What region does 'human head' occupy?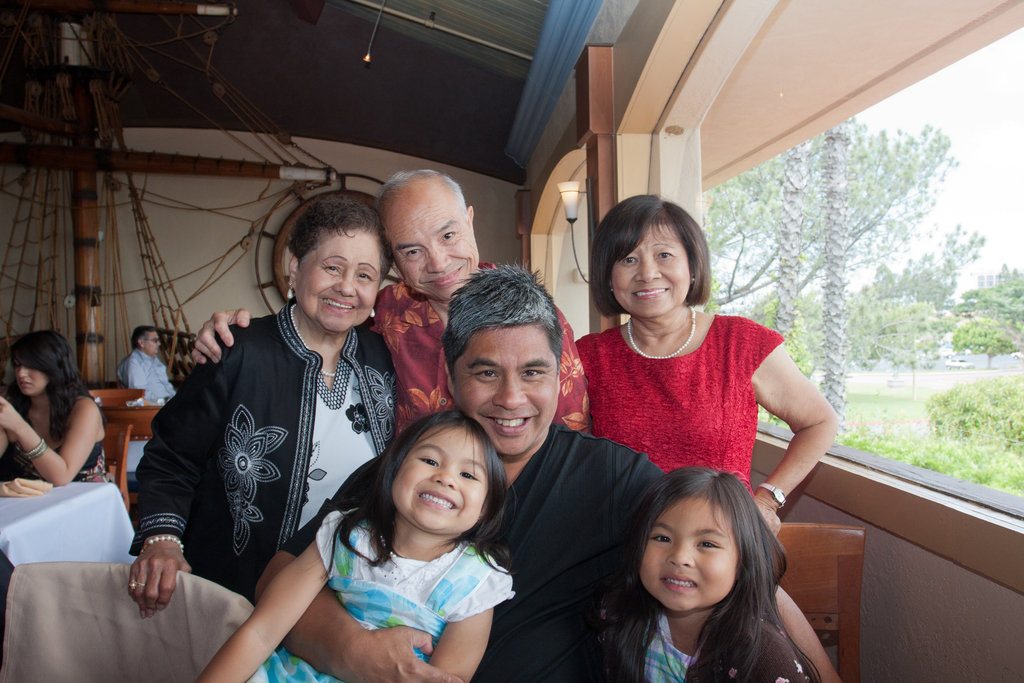
rect(588, 192, 713, 324).
